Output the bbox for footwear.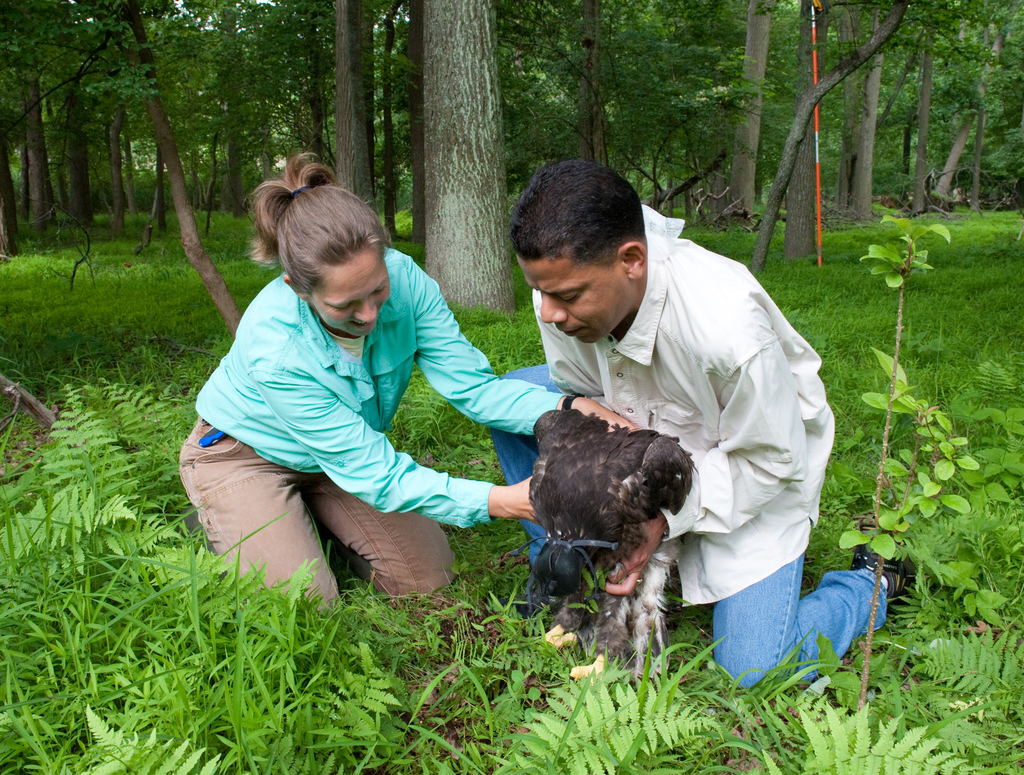
x1=853, y1=516, x2=918, y2=601.
